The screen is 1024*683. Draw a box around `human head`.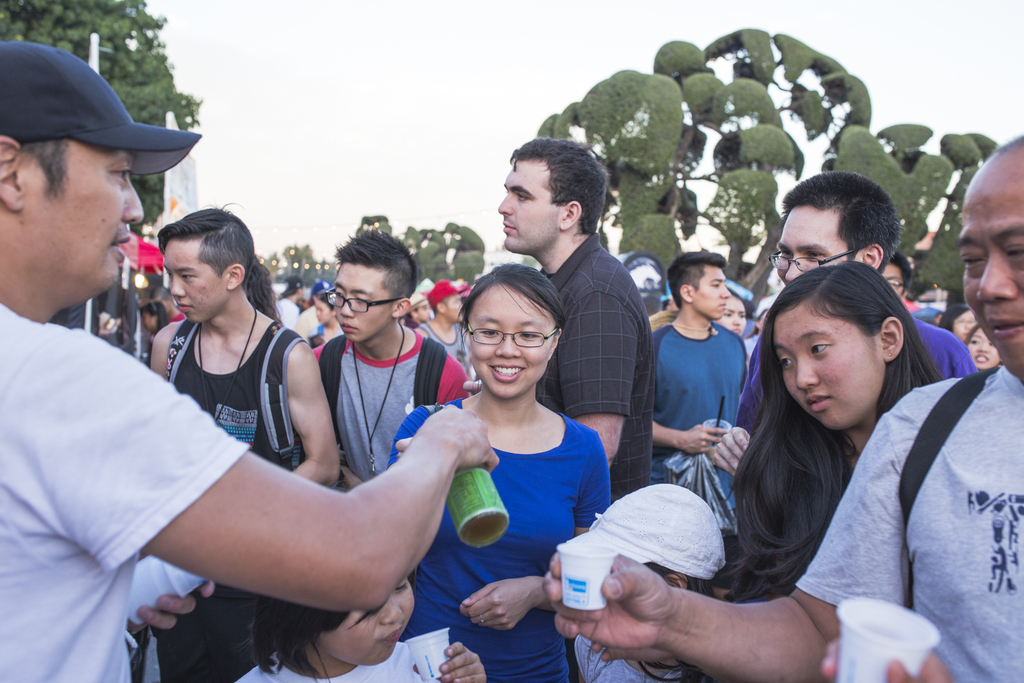
<region>255, 577, 414, 664</region>.
